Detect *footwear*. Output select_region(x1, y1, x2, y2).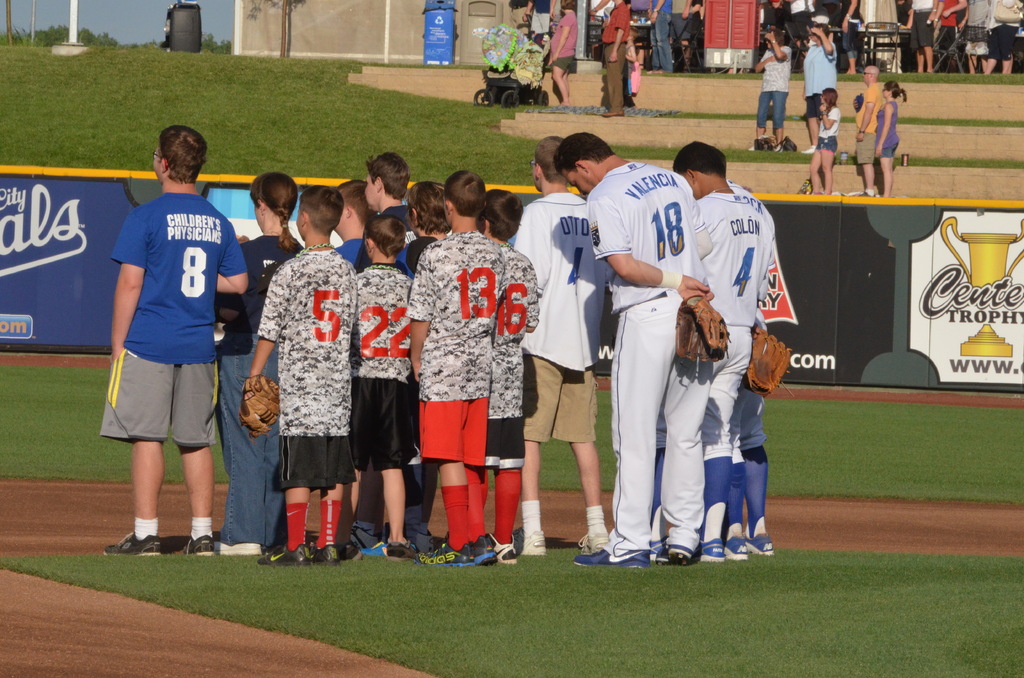
select_region(772, 142, 786, 154).
